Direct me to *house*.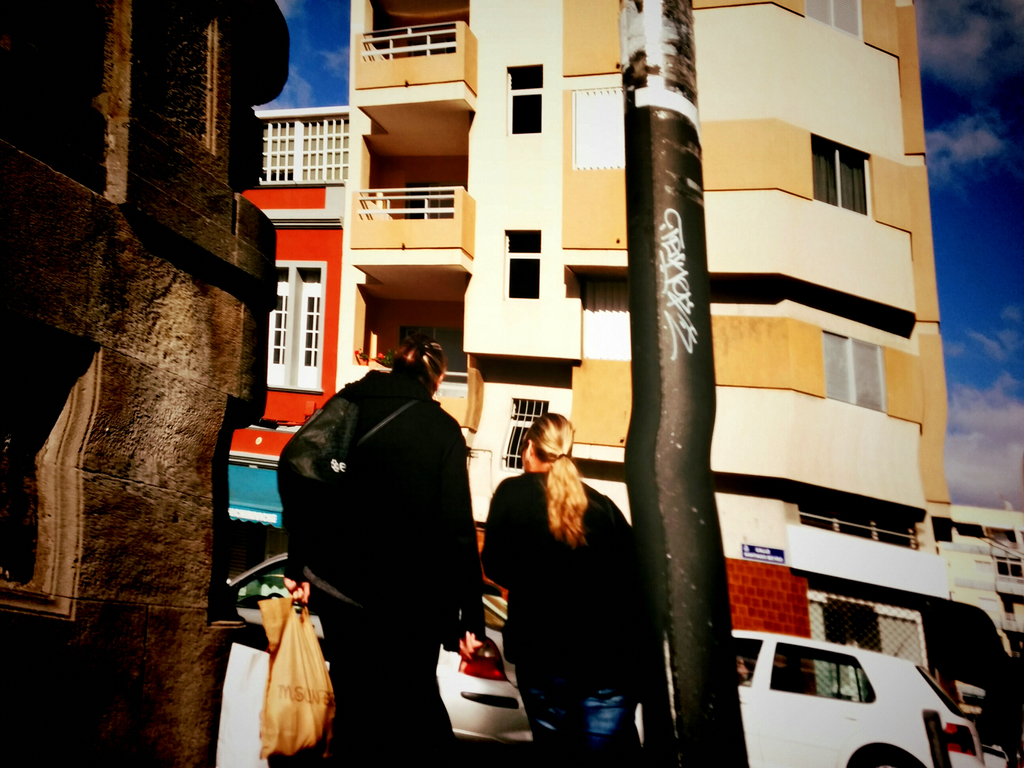
Direction: <region>336, 0, 954, 597</region>.
